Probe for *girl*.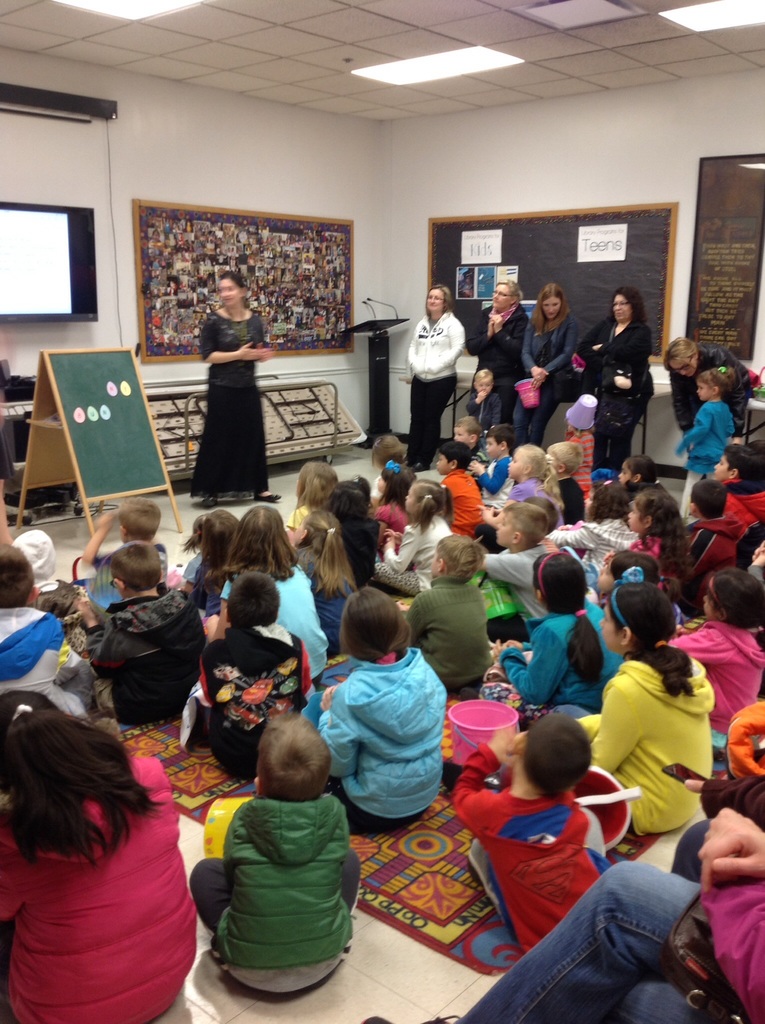
Probe result: crop(497, 547, 623, 710).
